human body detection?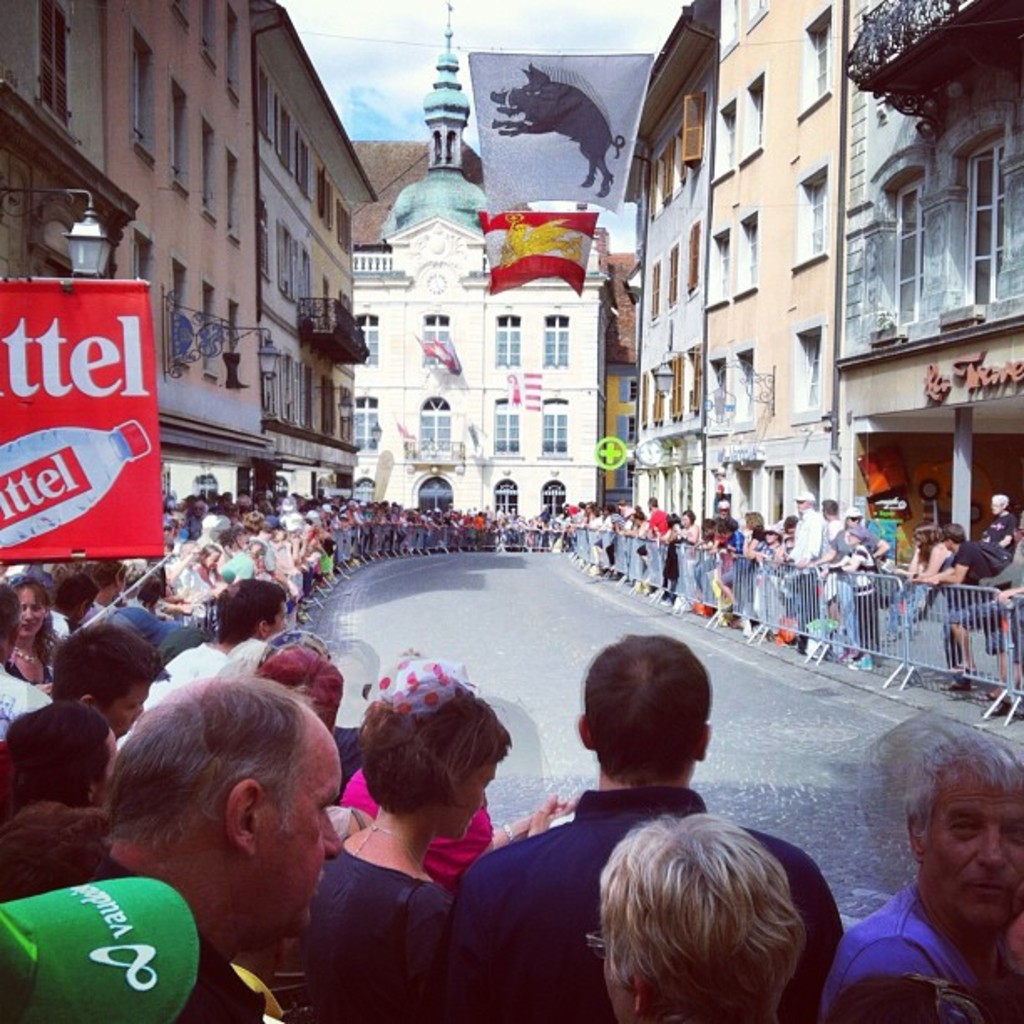
(x1=835, y1=512, x2=862, y2=566)
